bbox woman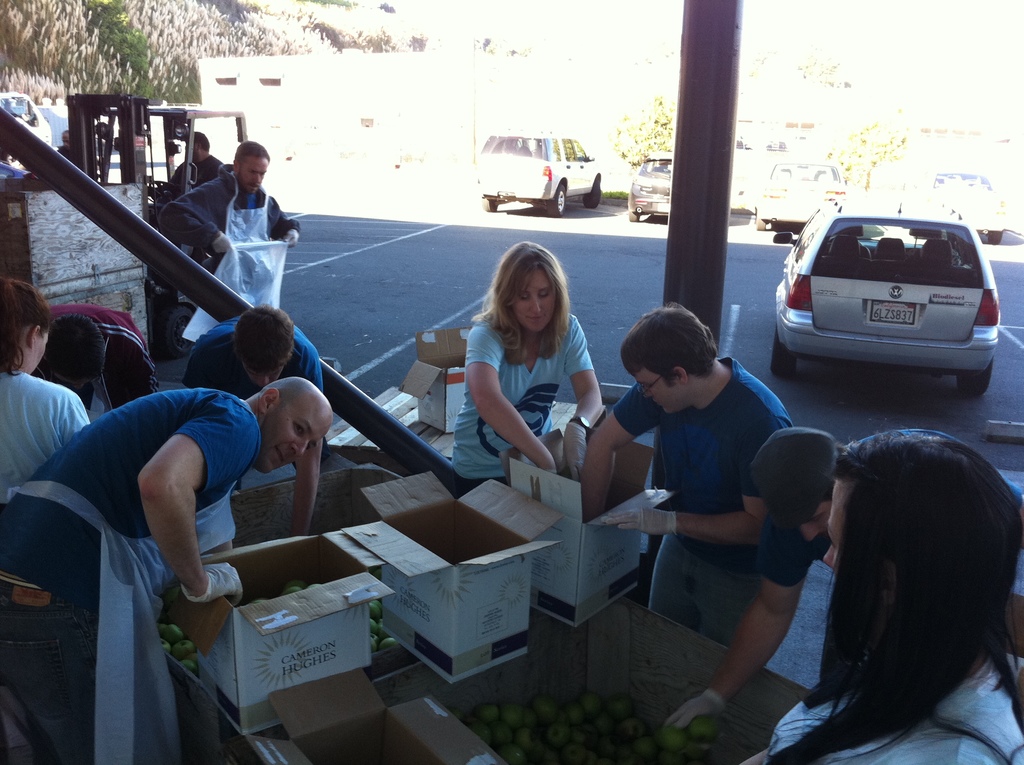
bbox(0, 275, 92, 492)
